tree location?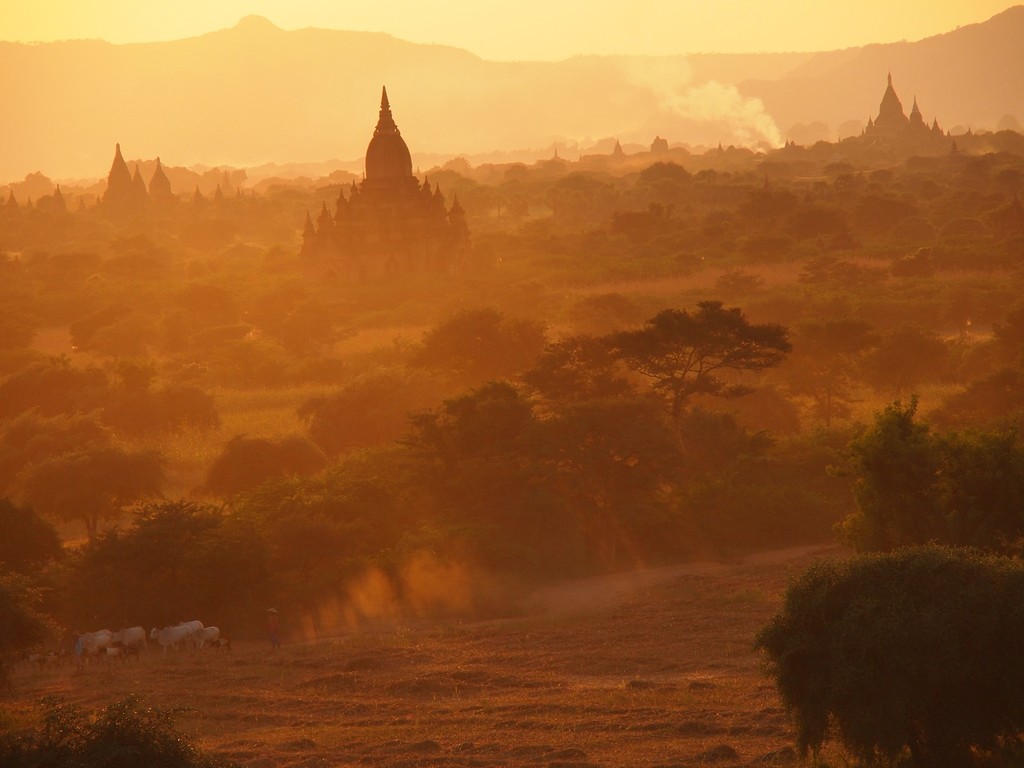
pyautogui.locateOnScreen(841, 387, 970, 563)
